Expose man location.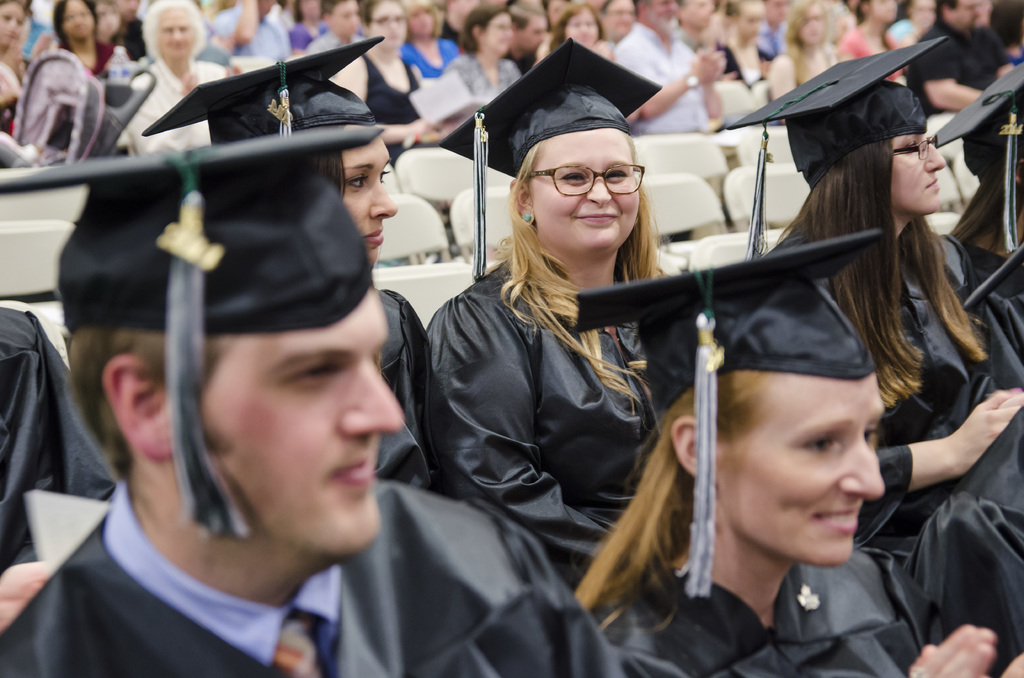
Exposed at x1=907 y1=0 x2=995 y2=121.
